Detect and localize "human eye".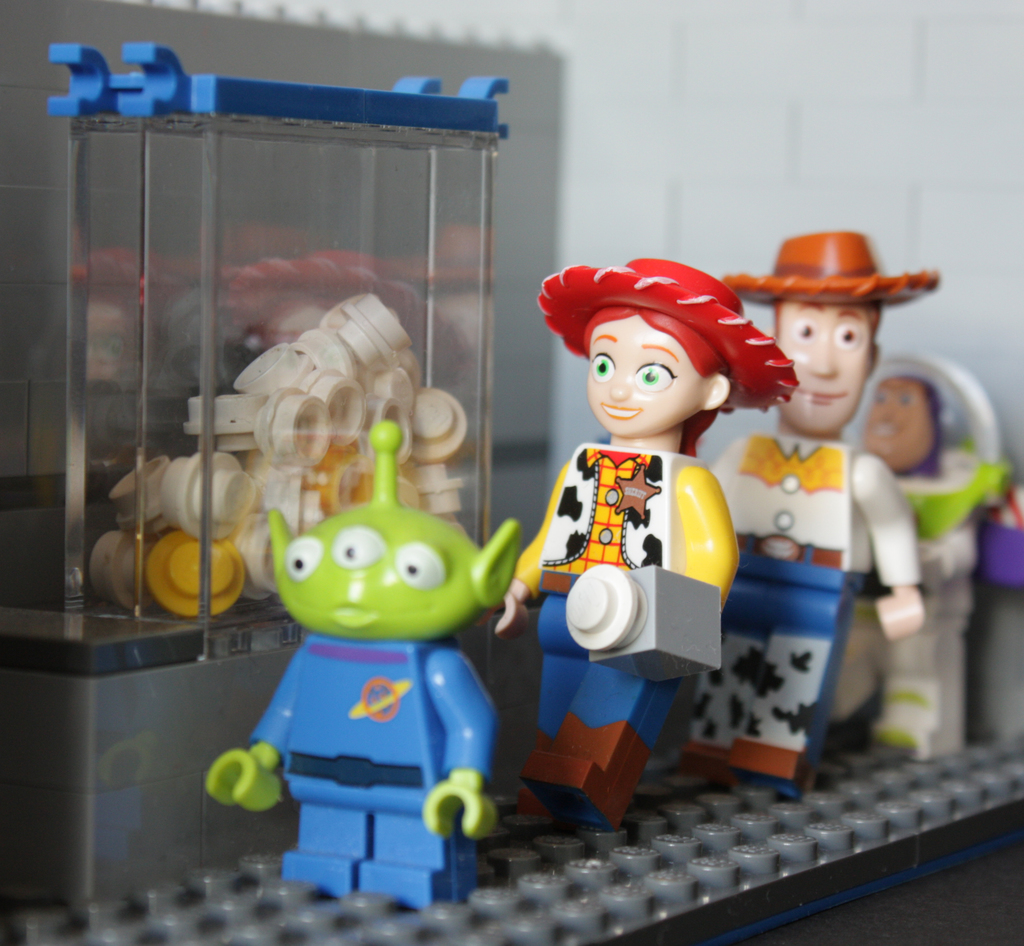
Localized at (left=588, top=346, right=615, bottom=381).
